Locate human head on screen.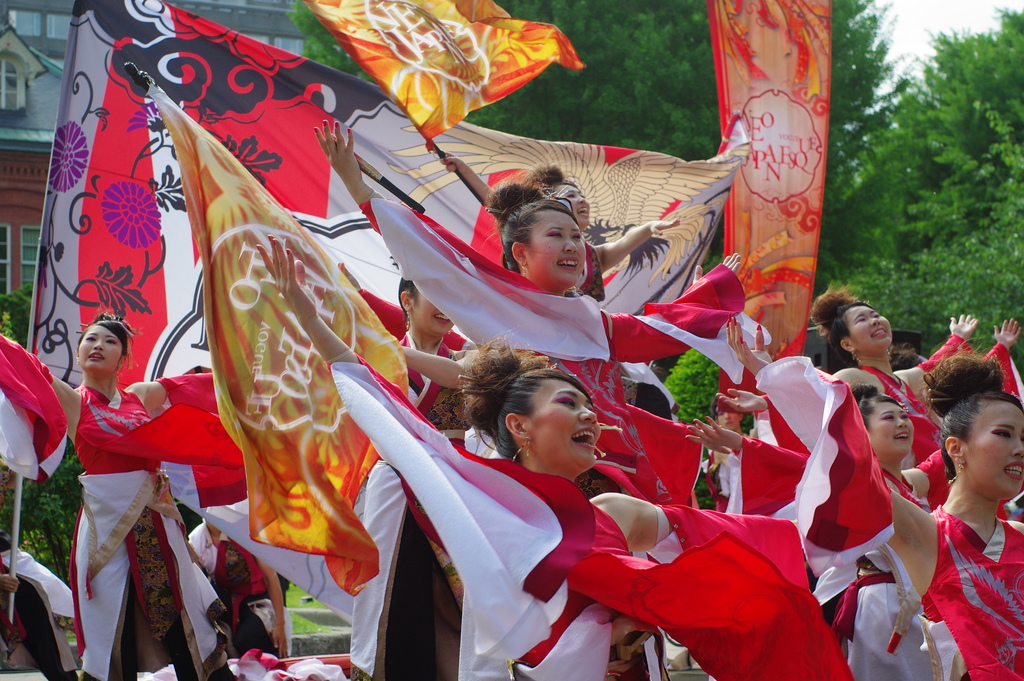
On screen at bbox(480, 186, 588, 293).
